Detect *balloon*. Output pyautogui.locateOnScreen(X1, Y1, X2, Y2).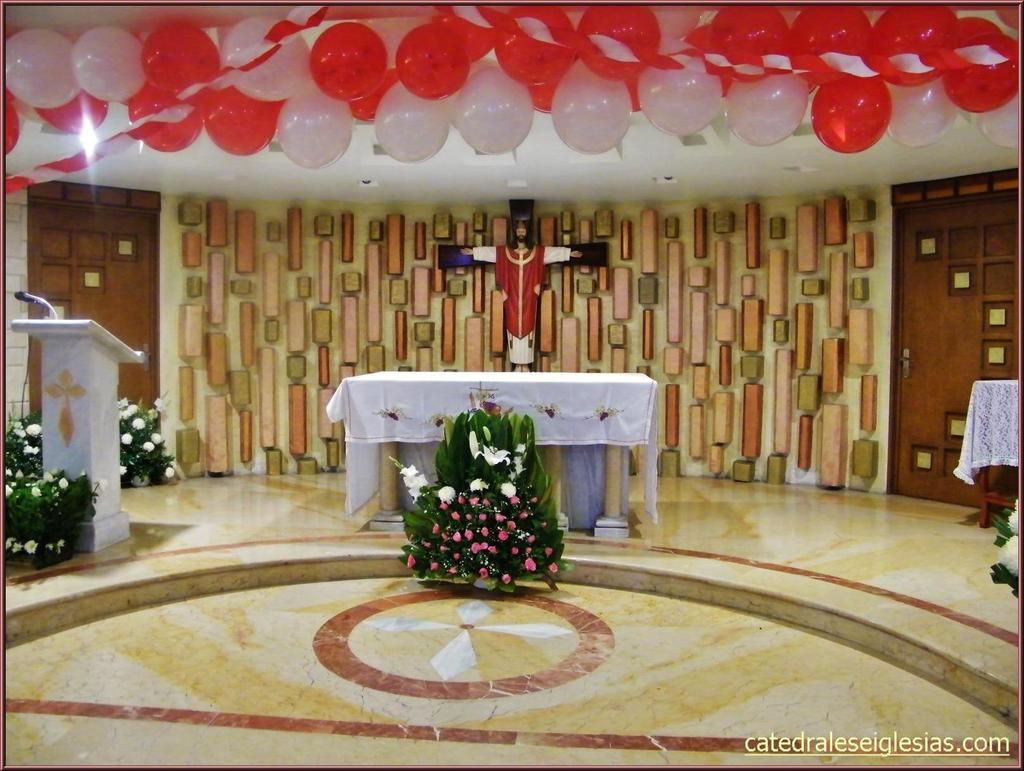
pyautogui.locateOnScreen(813, 74, 896, 154).
